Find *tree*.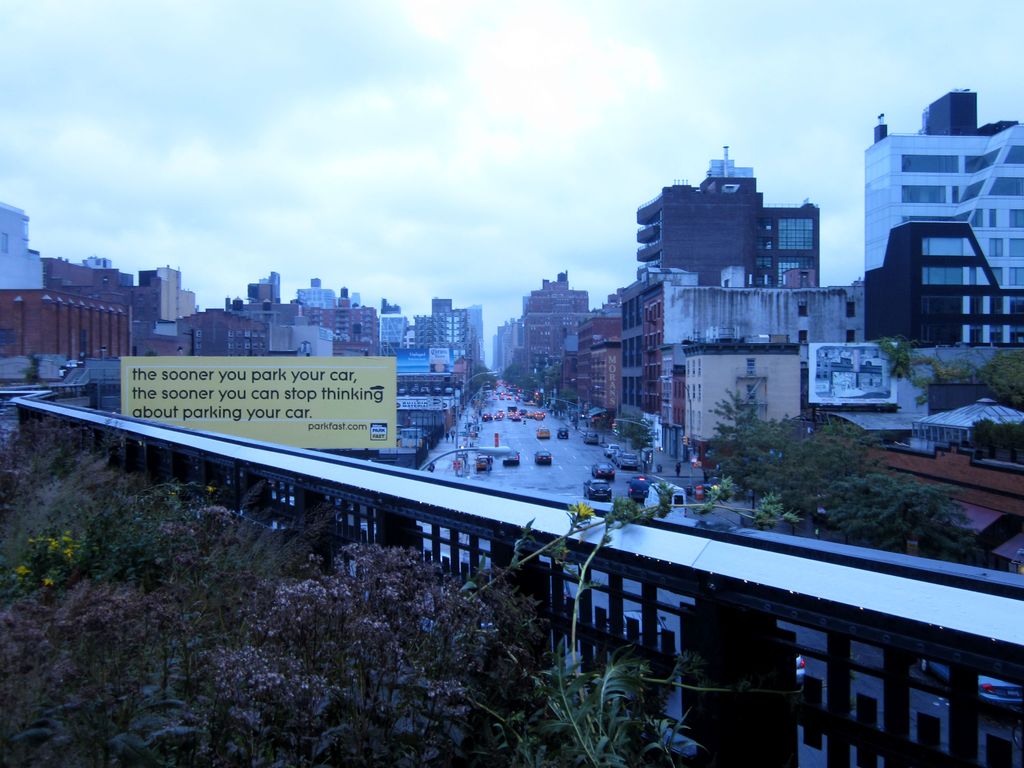
<region>701, 388, 790, 529</region>.
